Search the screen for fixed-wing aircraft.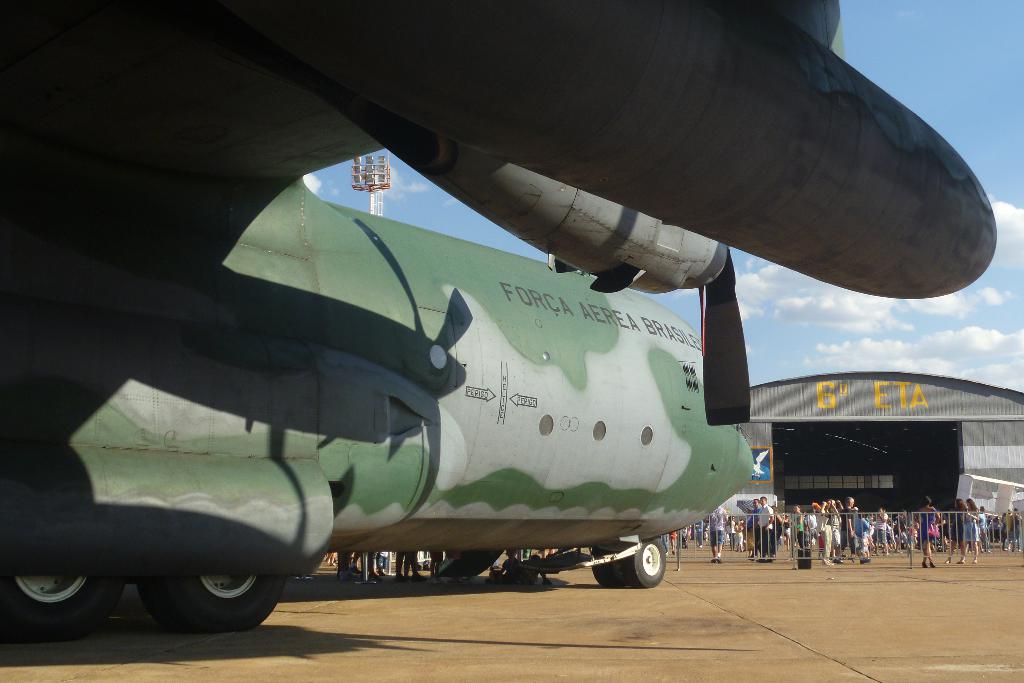
Found at box(0, 0, 1002, 639).
